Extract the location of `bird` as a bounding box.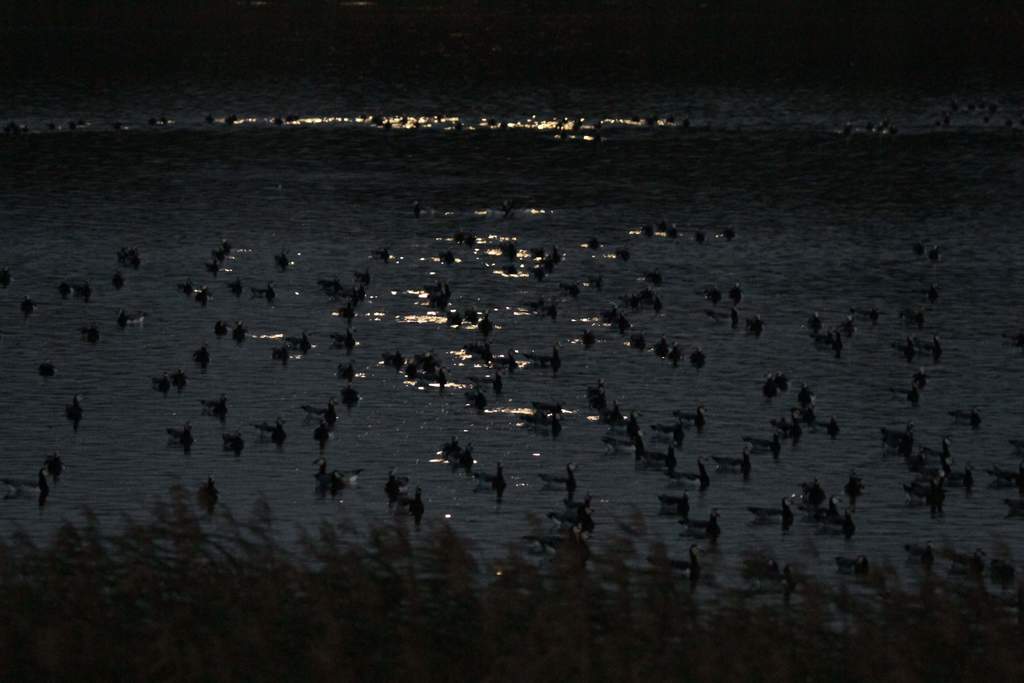
locate(525, 399, 565, 431).
